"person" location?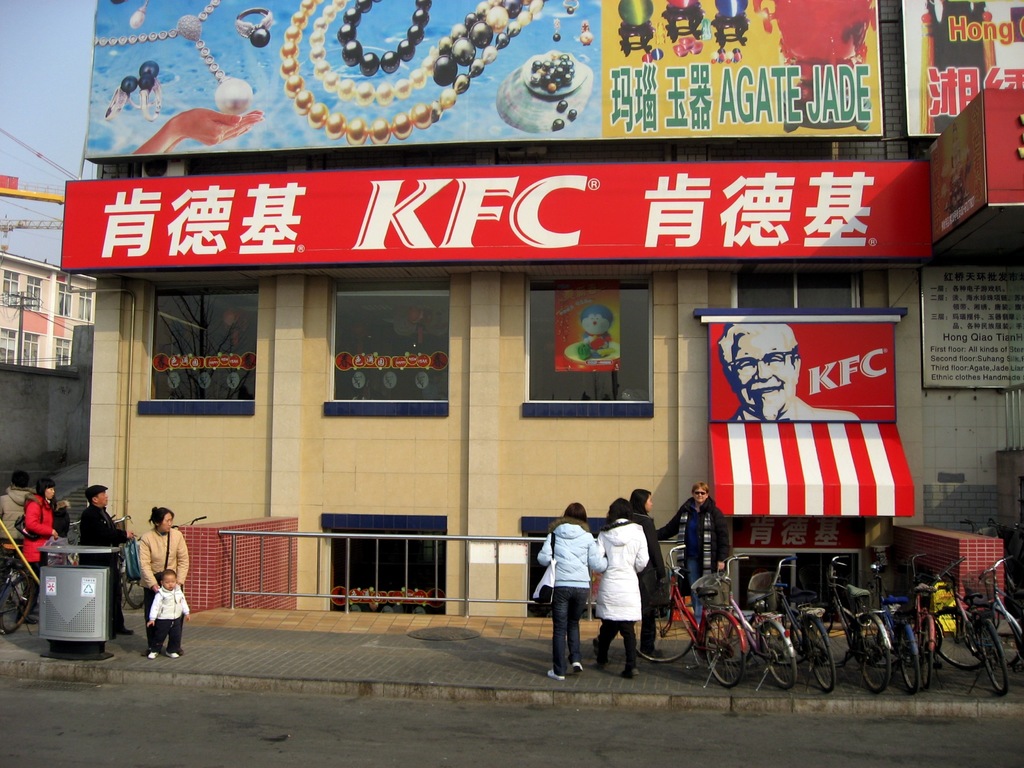
x1=649, y1=482, x2=735, y2=654
